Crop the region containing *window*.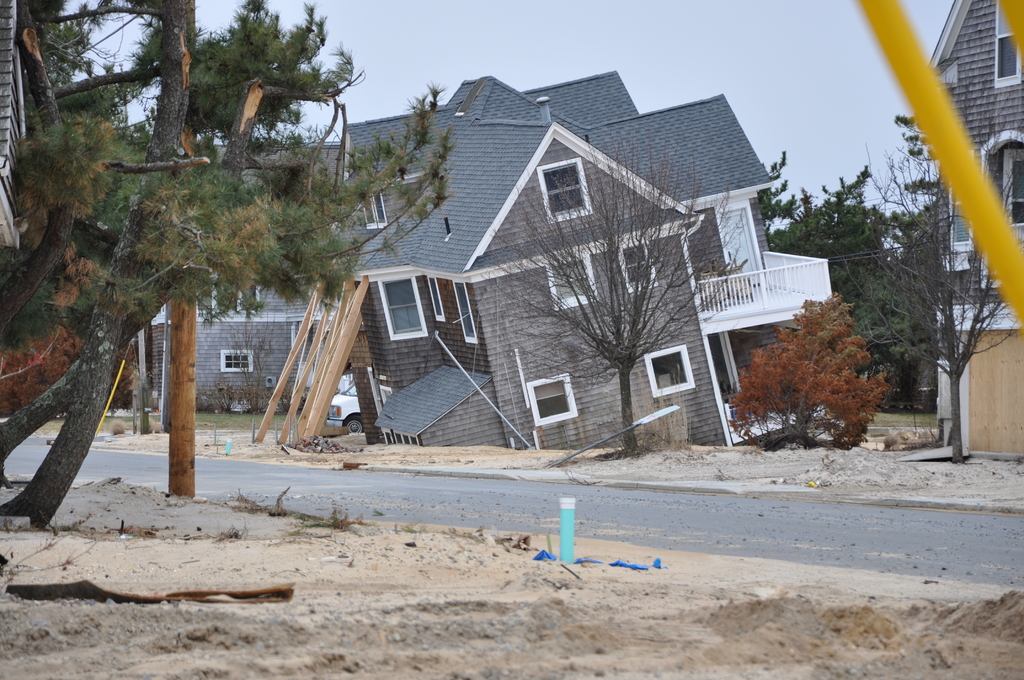
Crop region: l=995, t=143, r=1023, b=222.
